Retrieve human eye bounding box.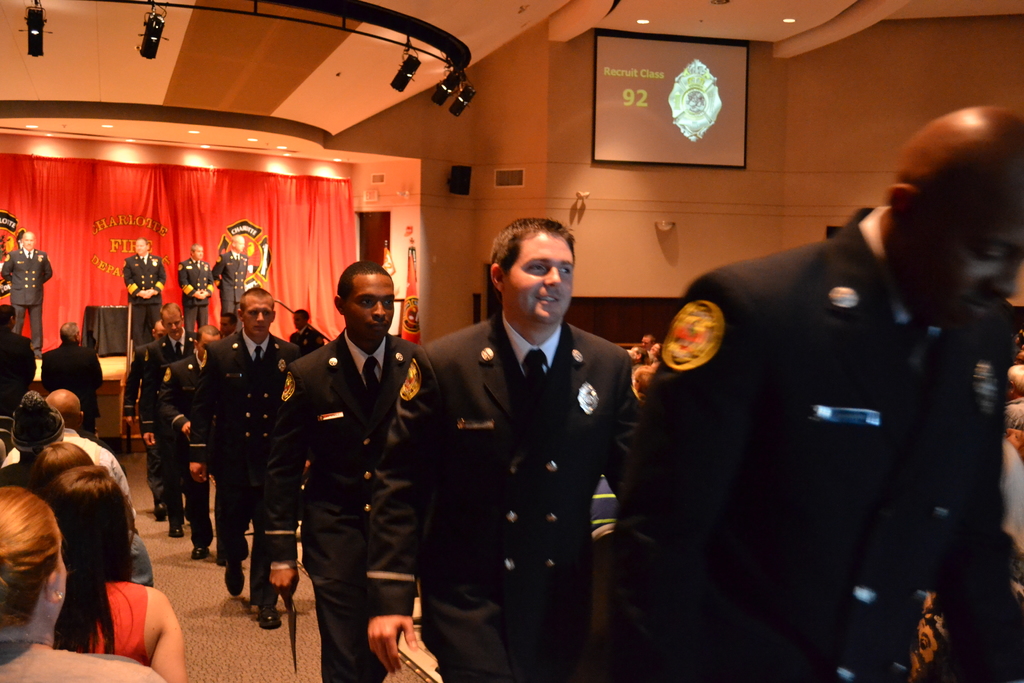
Bounding box: select_region(247, 311, 257, 315).
